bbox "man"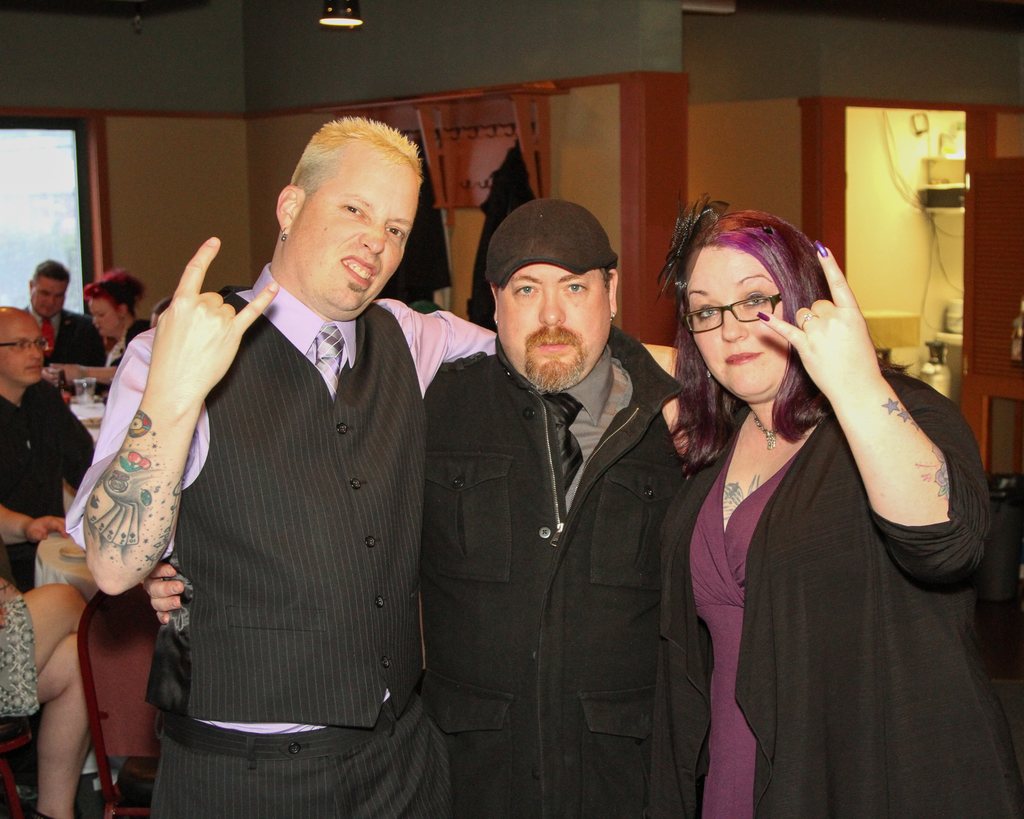
60, 118, 702, 818
